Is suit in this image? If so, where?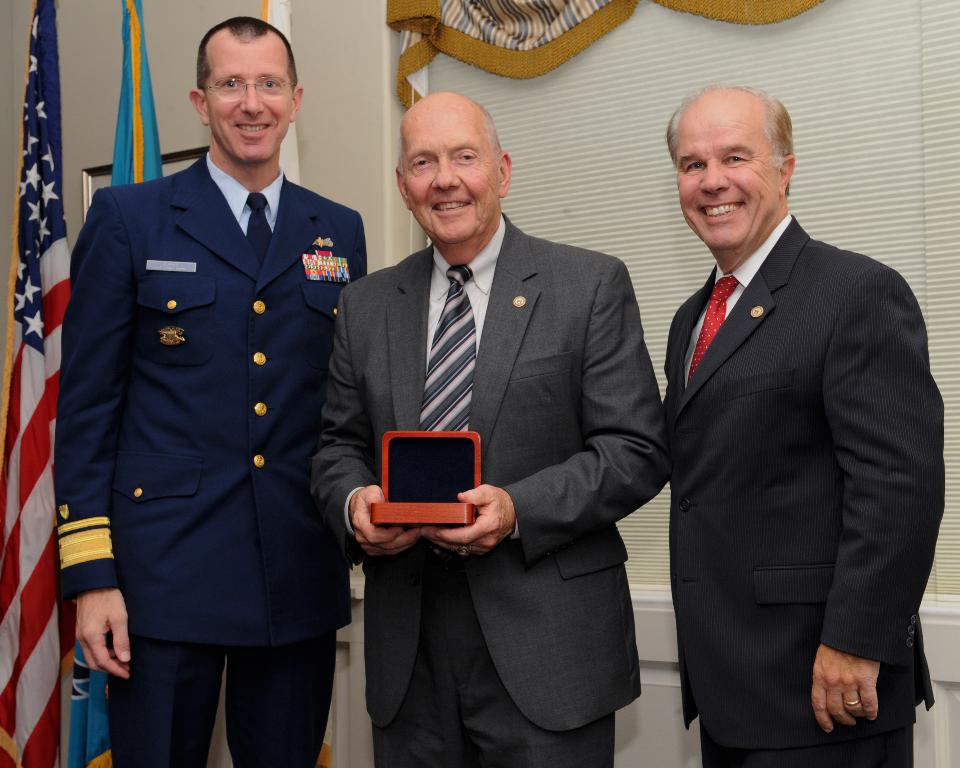
Yes, at [314,208,671,767].
